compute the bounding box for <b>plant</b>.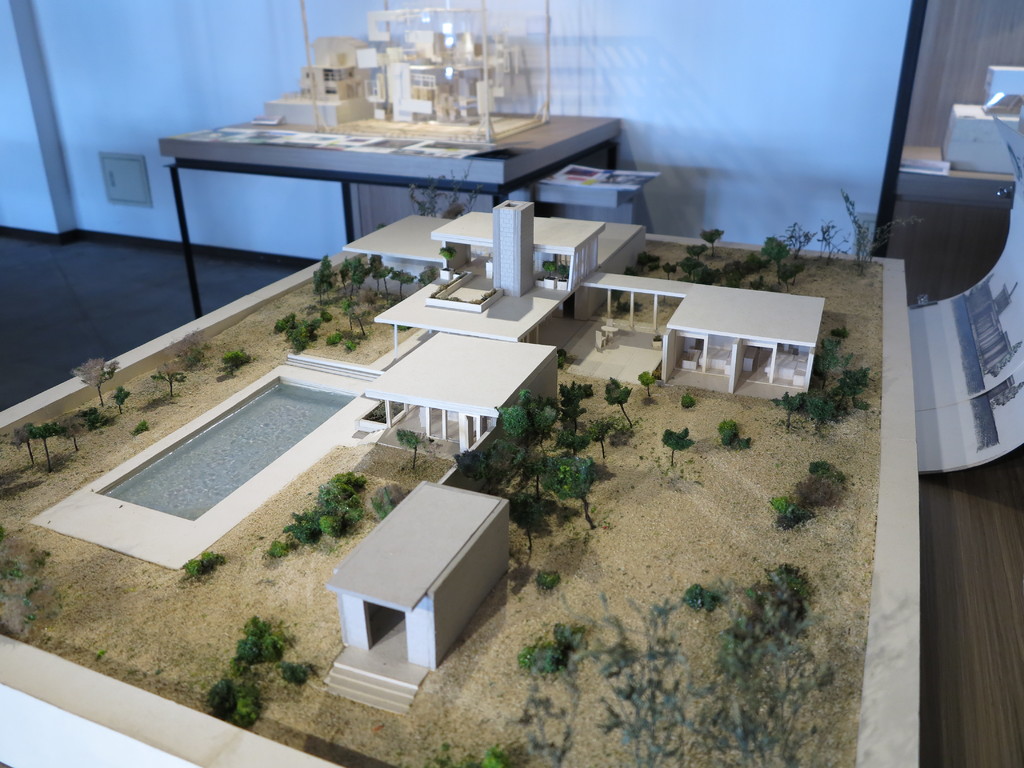
{"x1": 776, "y1": 390, "x2": 806, "y2": 429}.
